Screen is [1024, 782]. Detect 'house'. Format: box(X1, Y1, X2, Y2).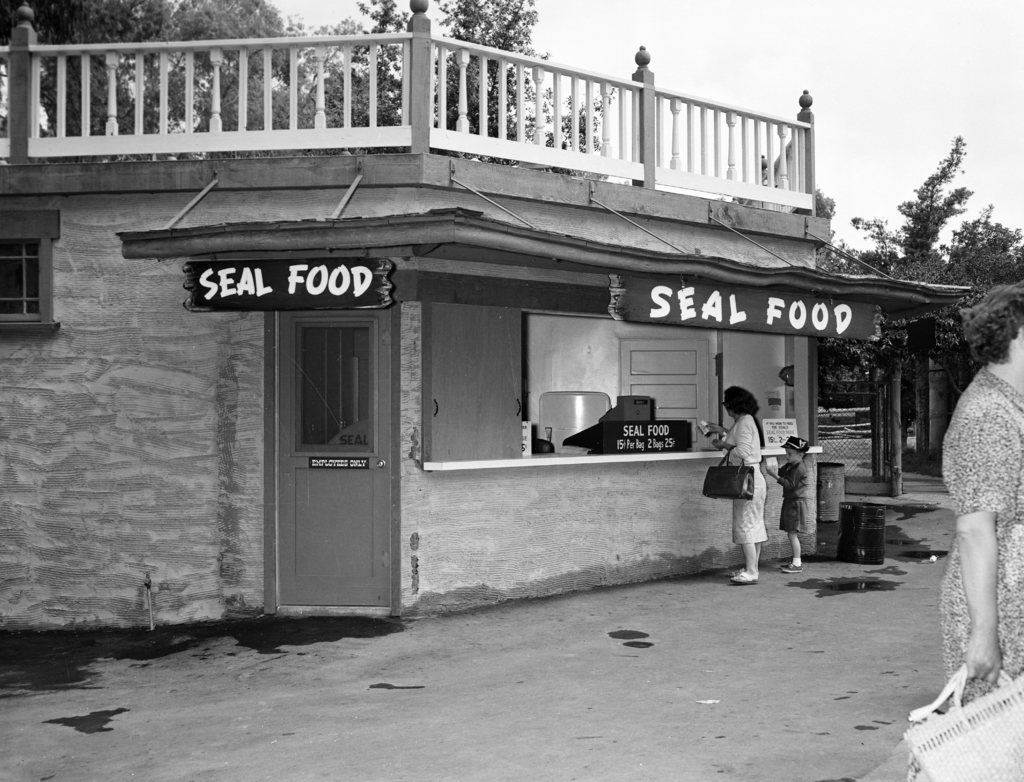
box(0, 0, 972, 626).
